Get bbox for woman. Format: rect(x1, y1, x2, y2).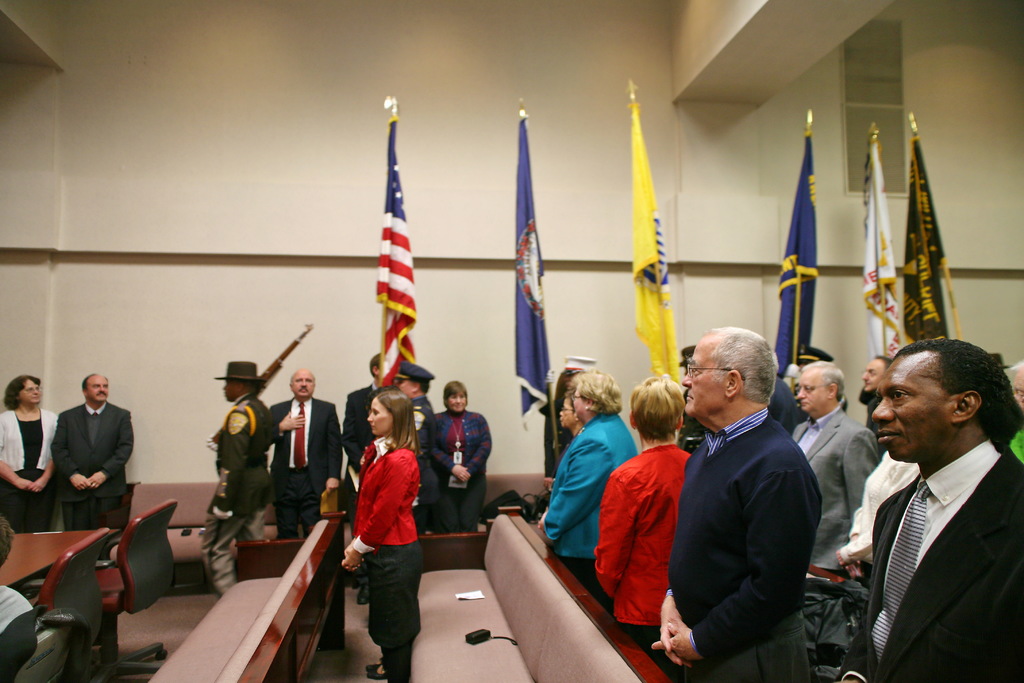
rect(0, 373, 59, 531).
